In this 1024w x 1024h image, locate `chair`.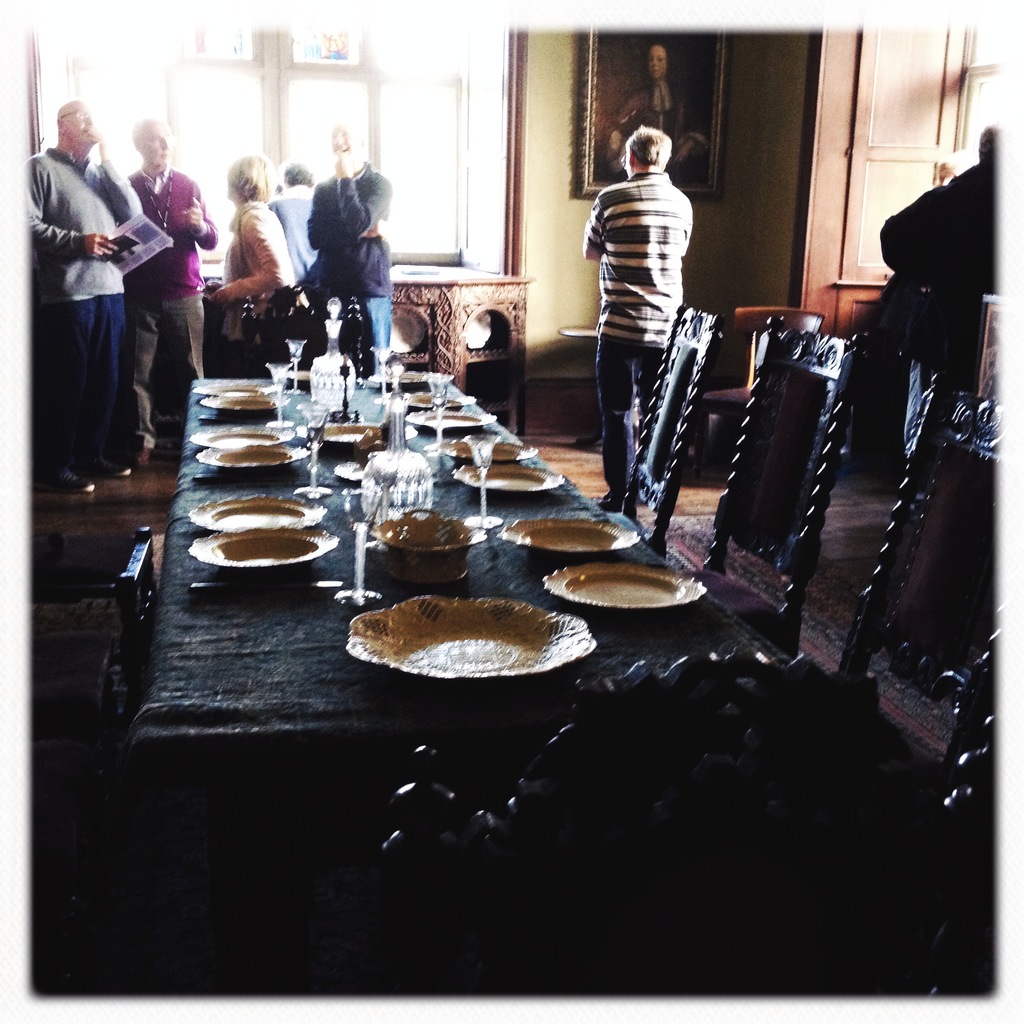
Bounding box: (x1=109, y1=521, x2=155, y2=765).
